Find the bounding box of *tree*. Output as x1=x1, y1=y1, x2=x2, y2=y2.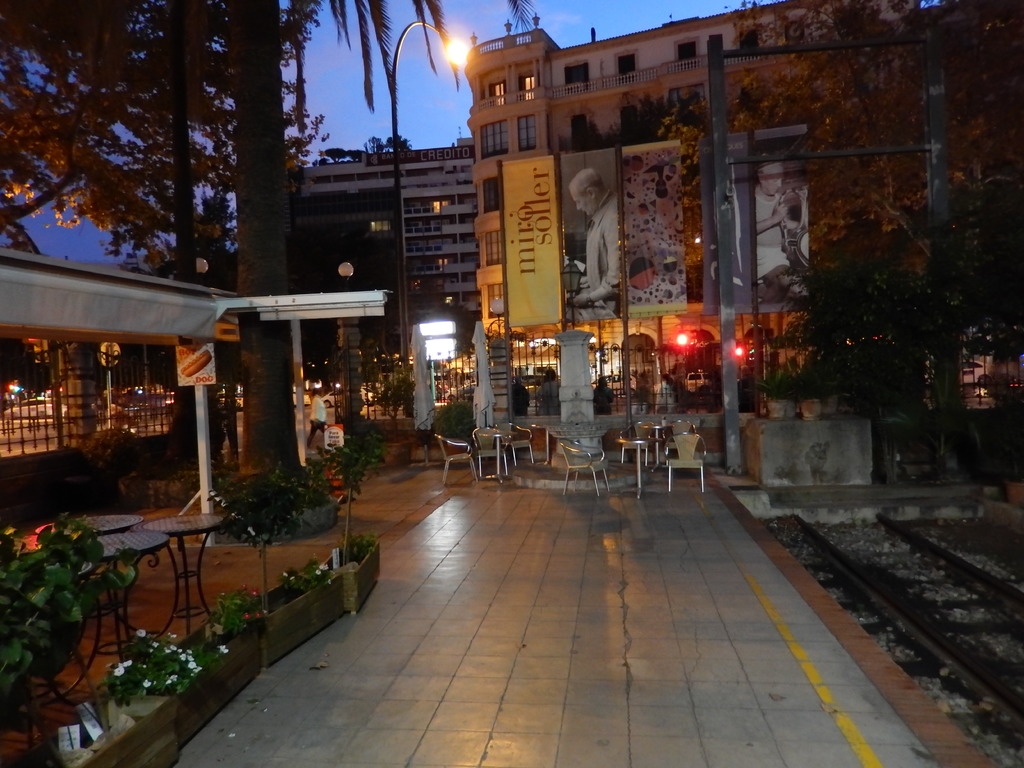
x1=3, y1=0, x2=332, y2=233.
